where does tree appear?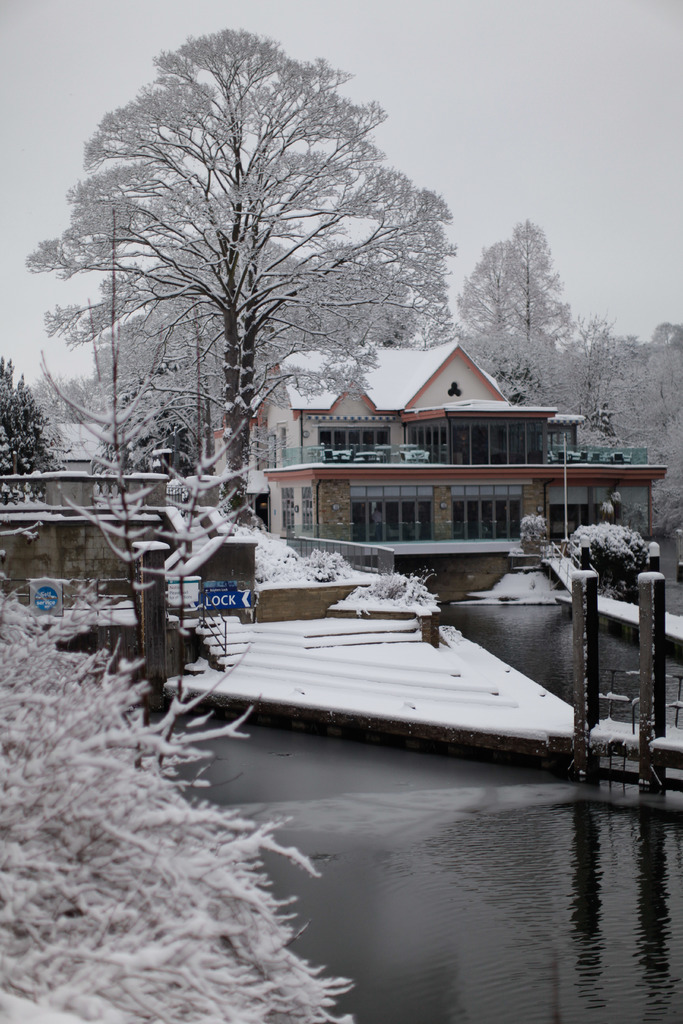
Appears at (63, 20, 435, 503).
